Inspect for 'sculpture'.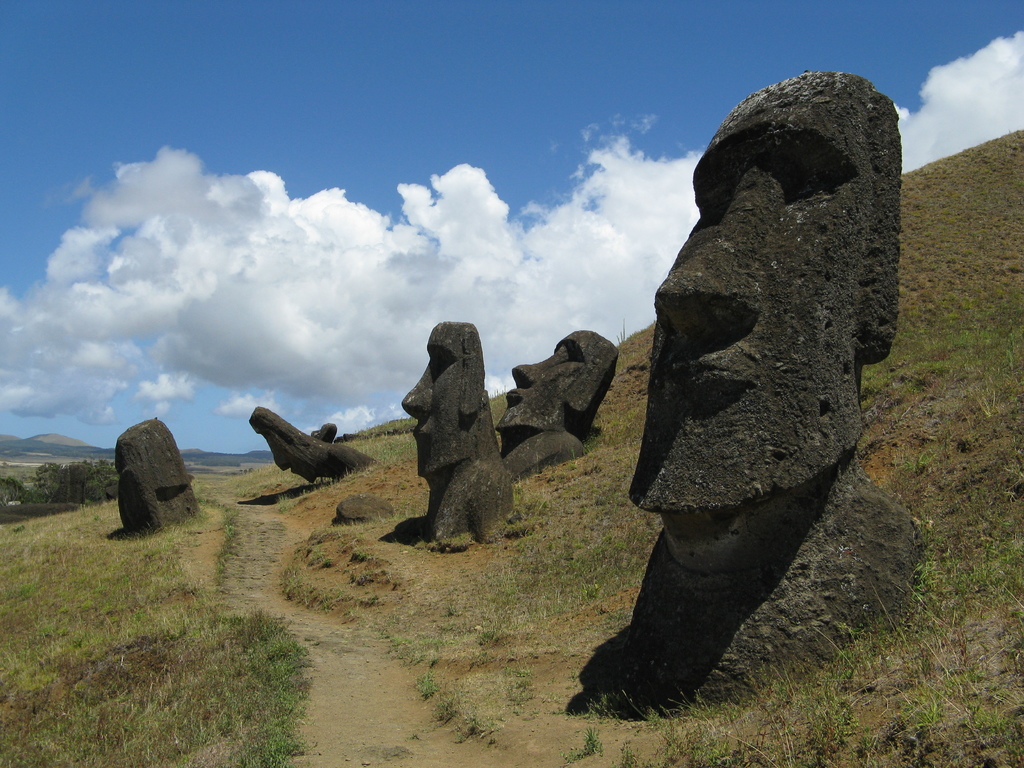
Inspection: (x1=121, y1=414, x2=200, y2=533).
